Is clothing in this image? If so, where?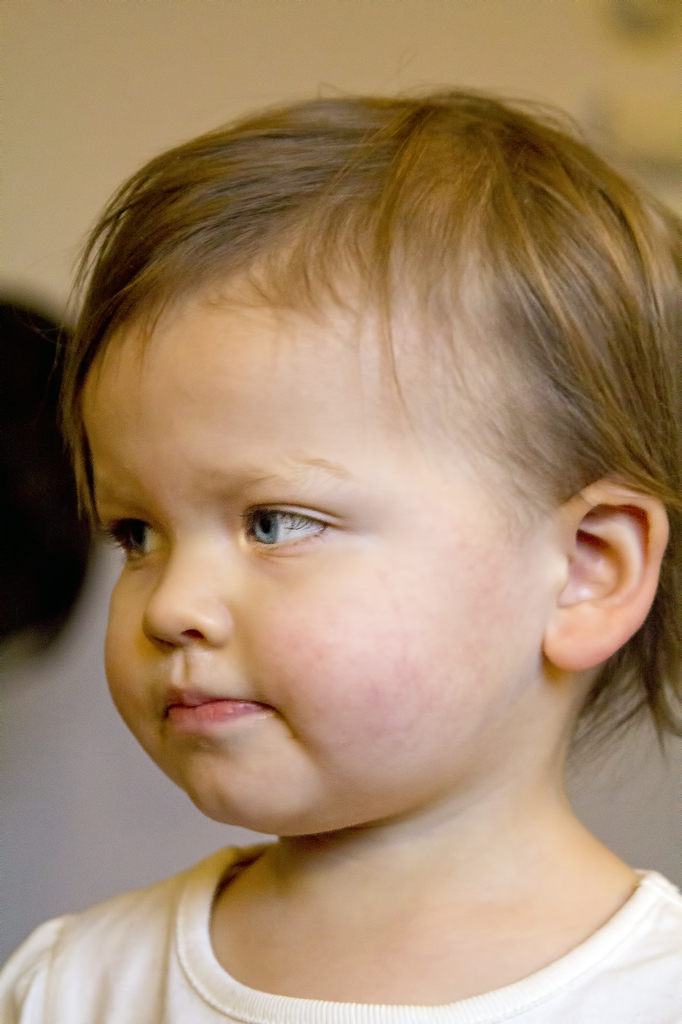
Yes, at box(0, 840, 681, 1023).
